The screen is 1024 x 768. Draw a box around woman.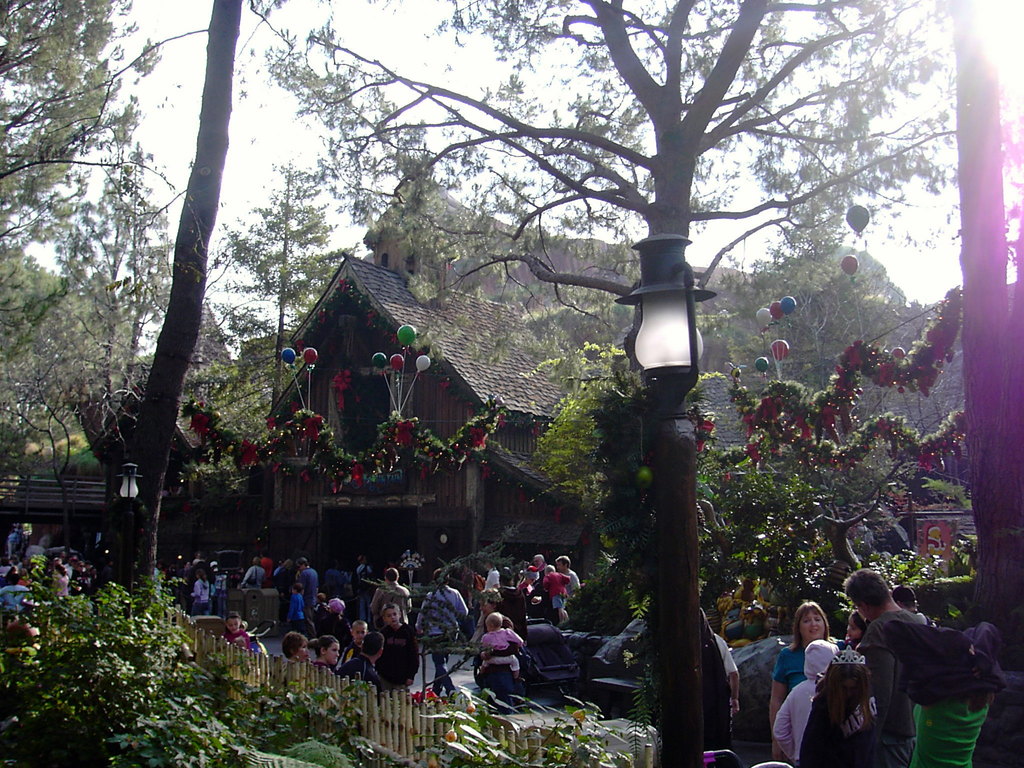
BBox(477, 609, 517, 718).
